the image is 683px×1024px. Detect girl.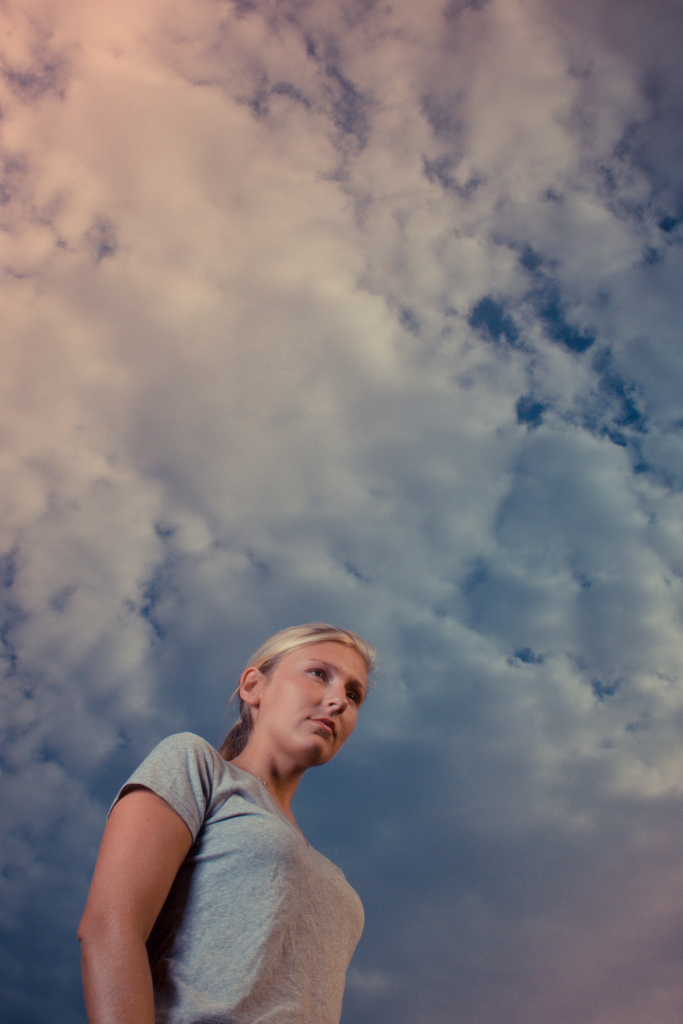
Detection: crop(76, 622, 372, 1023).
